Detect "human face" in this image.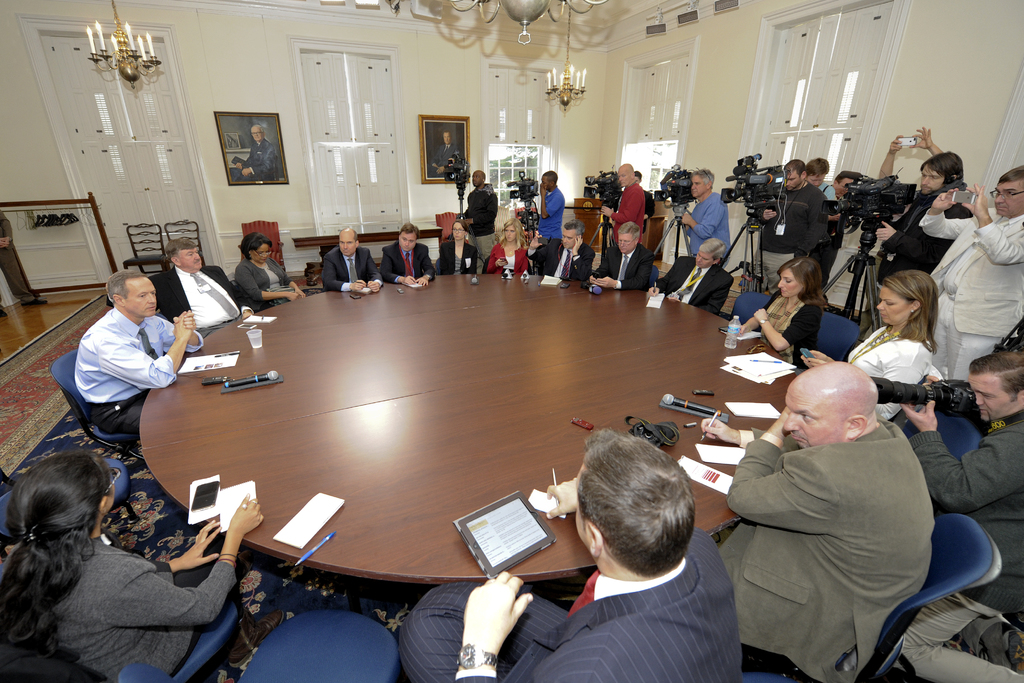
Detection: BBox(249, 126, 264, 140).
